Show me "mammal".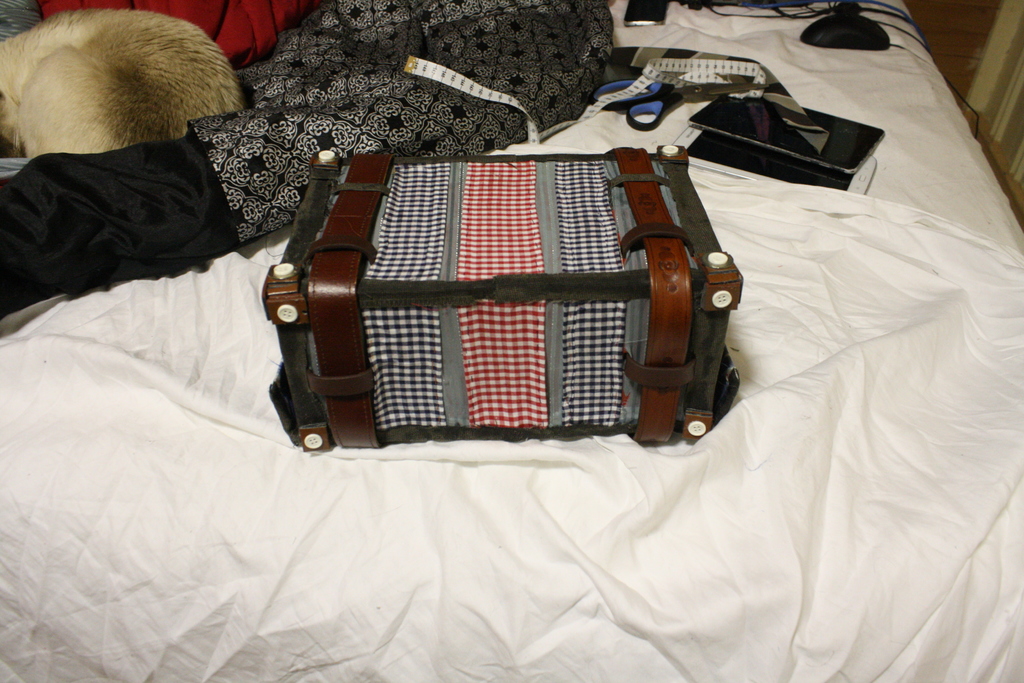
"mammal" is here: pyautogui.locateOnScreen(0, 0, 263, 174).
